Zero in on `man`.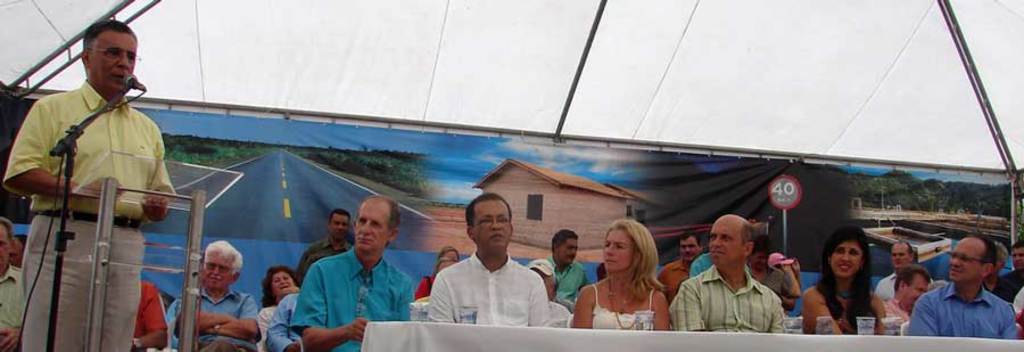
Zeroed in: {"x1": 878, "y1": 244, "x2": 930, "y2": 297}.
